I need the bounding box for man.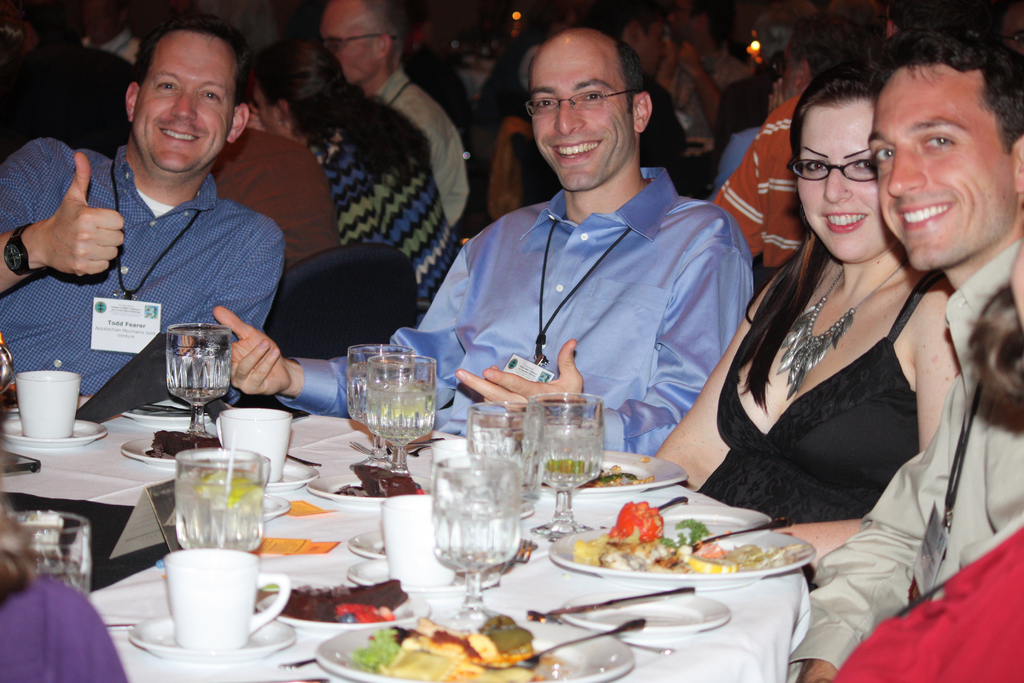
Here it is: bbox=[594, 0, 696, 199].
